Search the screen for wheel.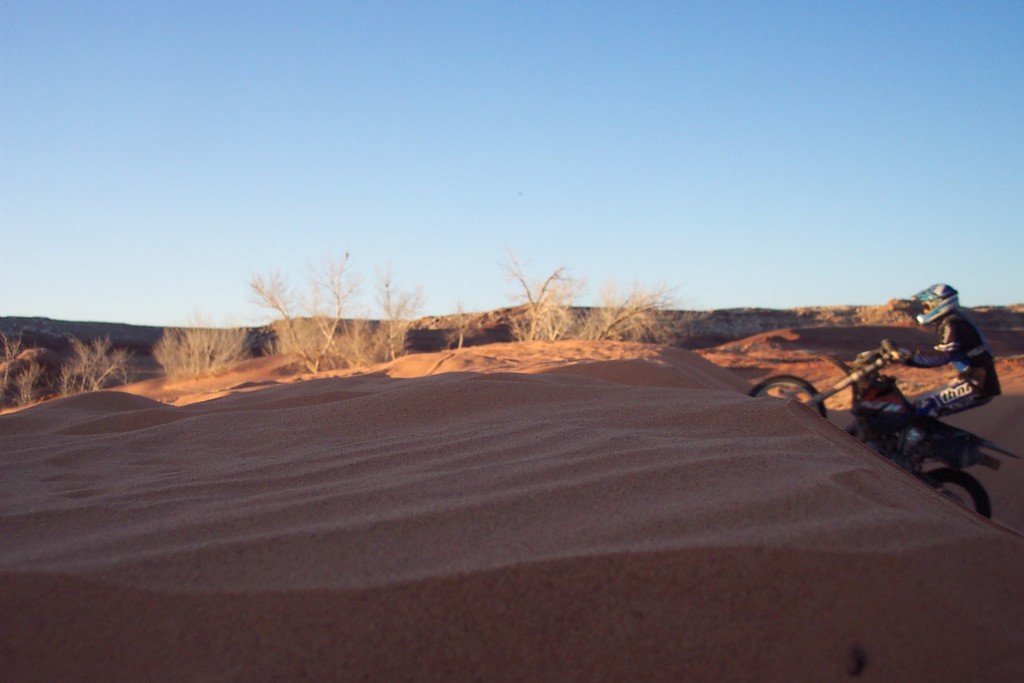
Found at box=[927, 467, 992, 514].
